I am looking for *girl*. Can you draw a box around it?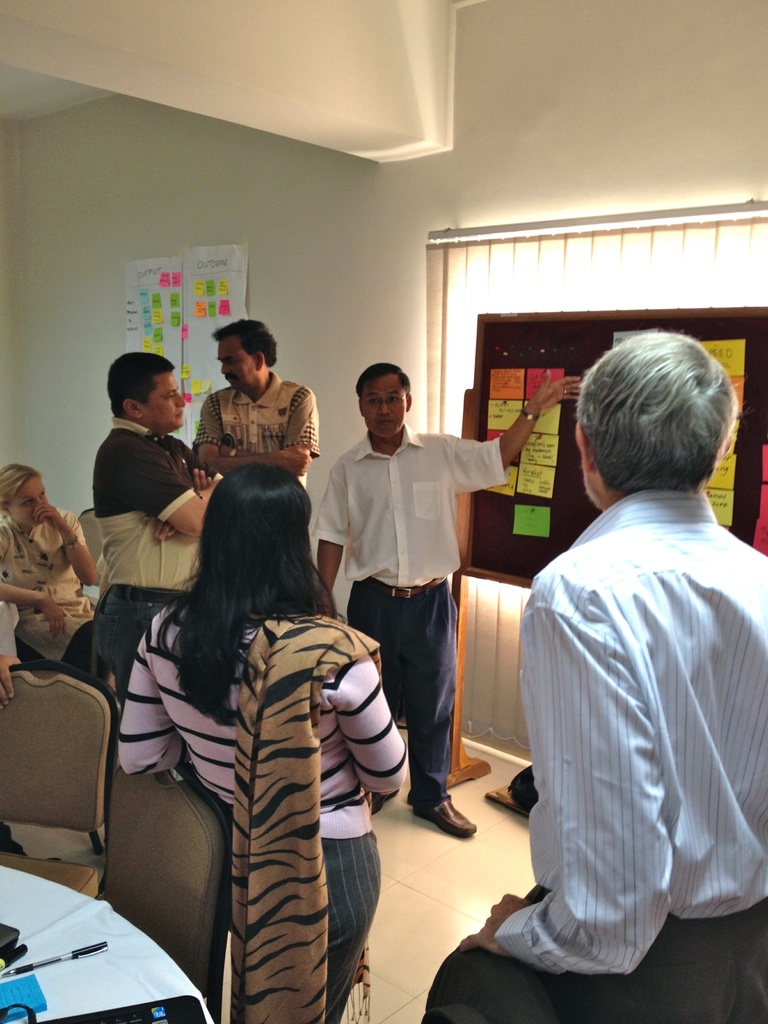
Sure, the bounding box is crop(0, 468, 98, 676).
